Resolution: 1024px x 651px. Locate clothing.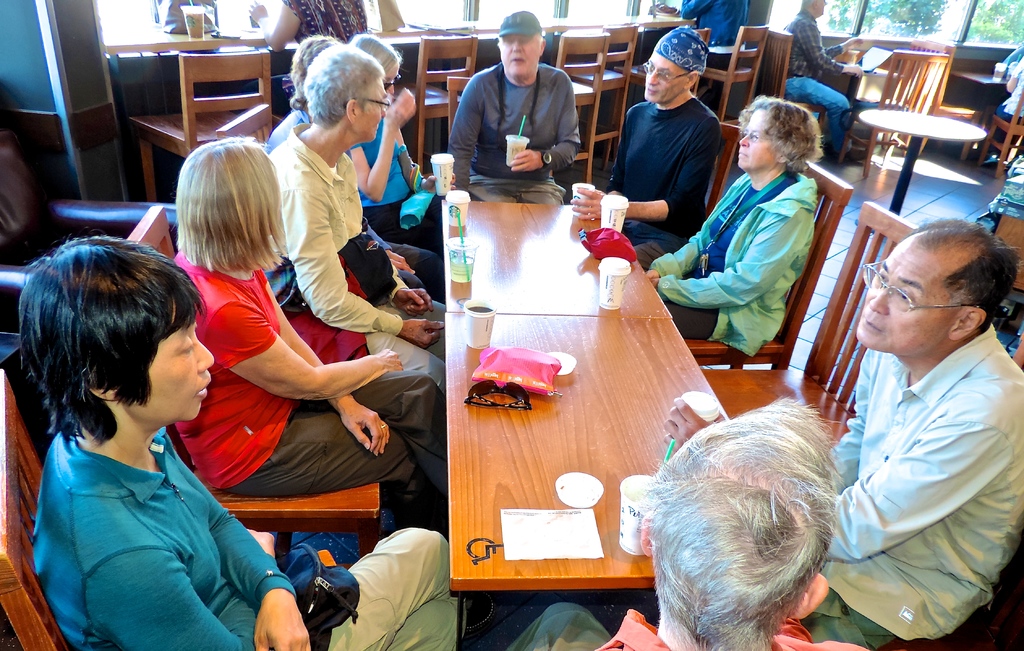
Rect(783, 4, 862, 154).
